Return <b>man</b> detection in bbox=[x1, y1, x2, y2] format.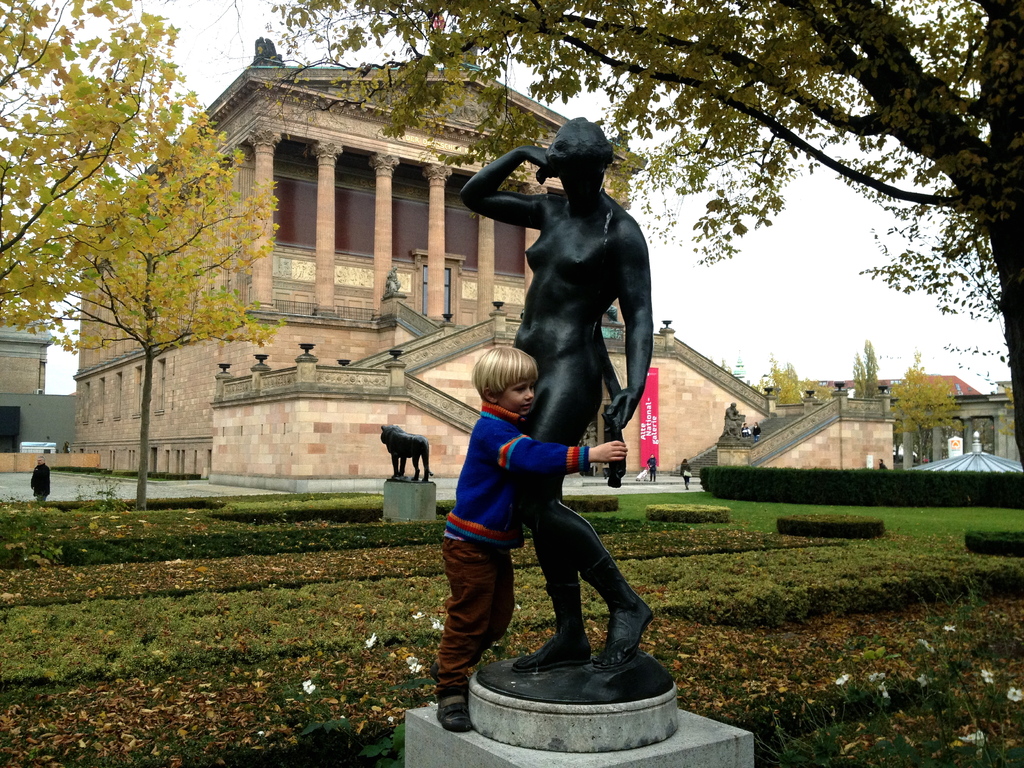
bbox=[432, 339, 628, 735].
